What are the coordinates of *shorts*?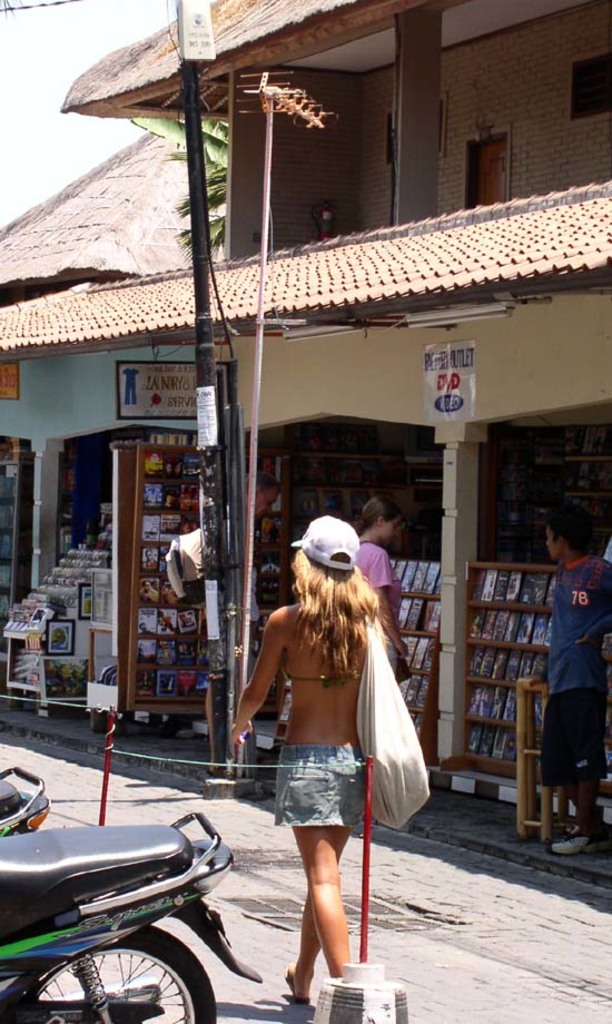
[x1=541, y1=689, x2=608, y2=786].
